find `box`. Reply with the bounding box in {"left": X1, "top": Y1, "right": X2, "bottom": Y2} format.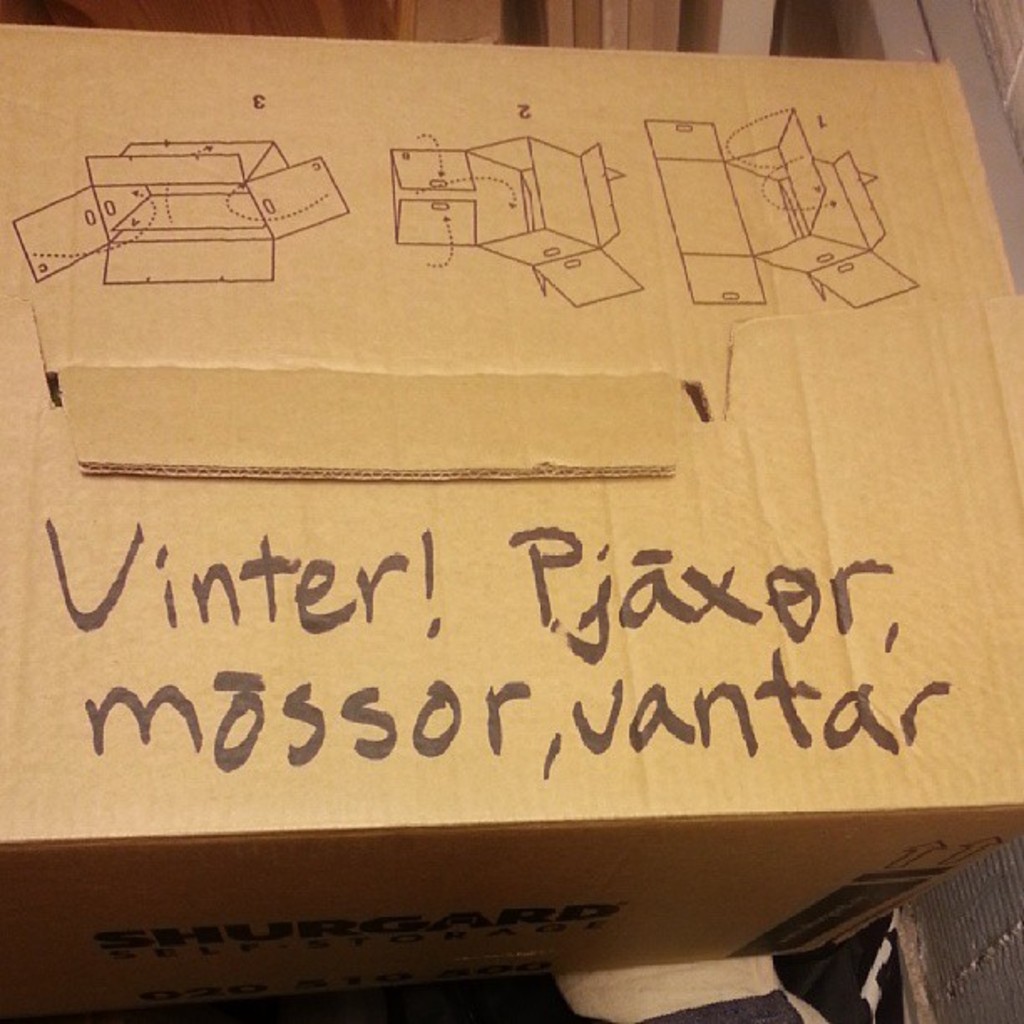
{"left": 13, "top": 141, "right": 346, "bottom": 288}.
